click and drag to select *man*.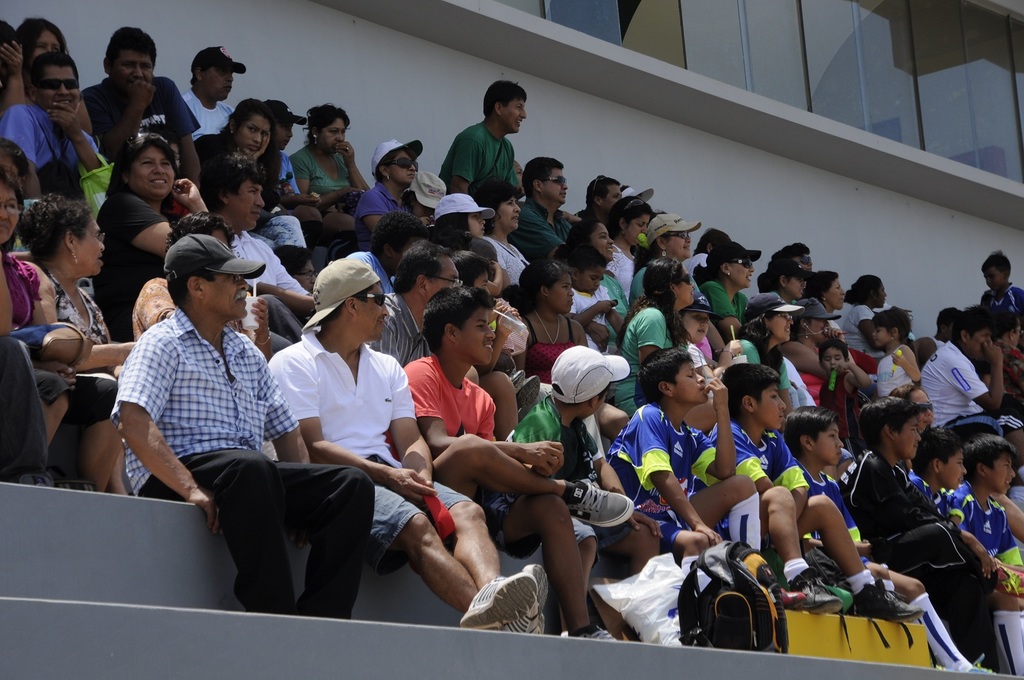
Selection: {"left": 506, "top": 153, "right": 574, "bottom": 265}.
